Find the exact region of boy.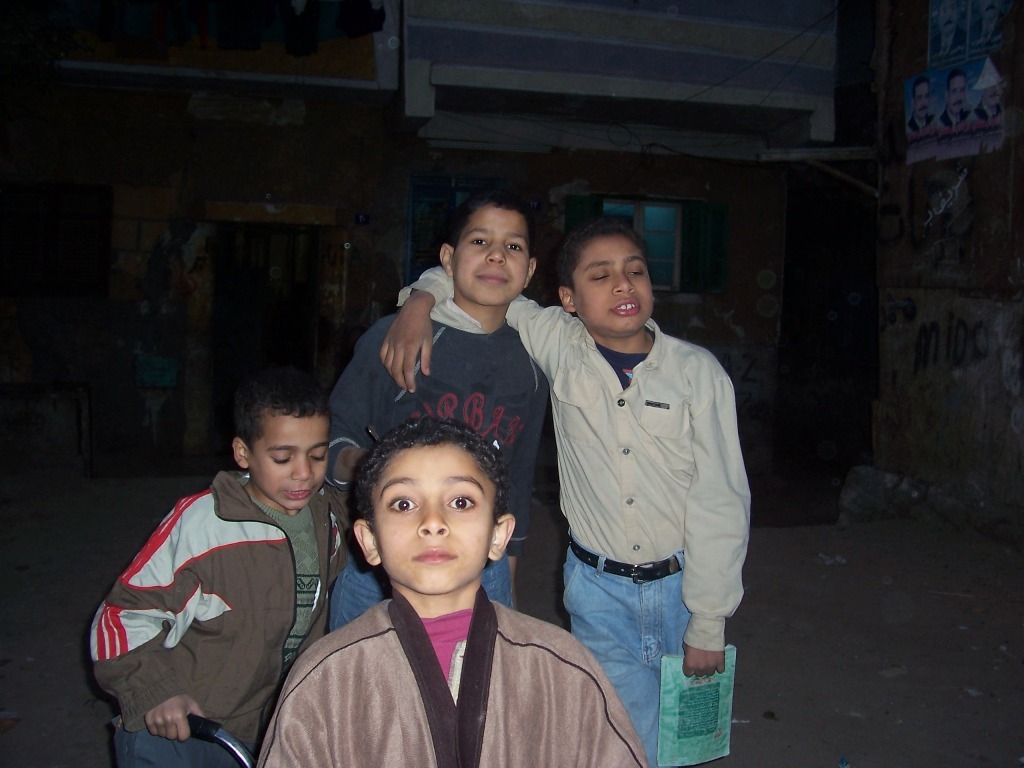
Exact region: x1=377 y1=208 x2=753 y2=767.
